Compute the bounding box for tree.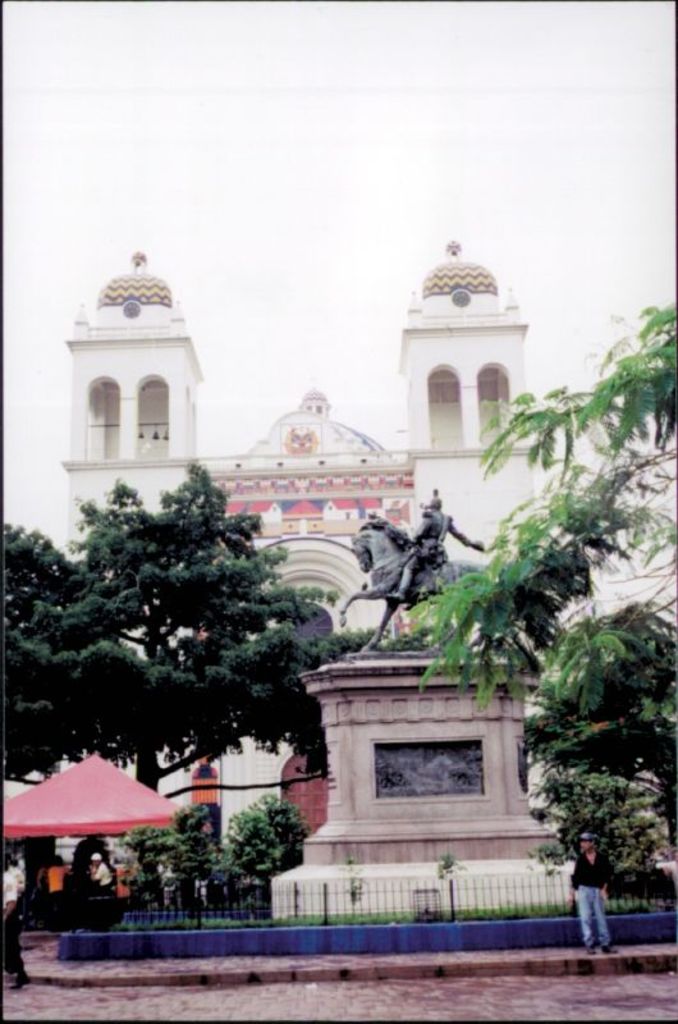
408/303/677/712.
